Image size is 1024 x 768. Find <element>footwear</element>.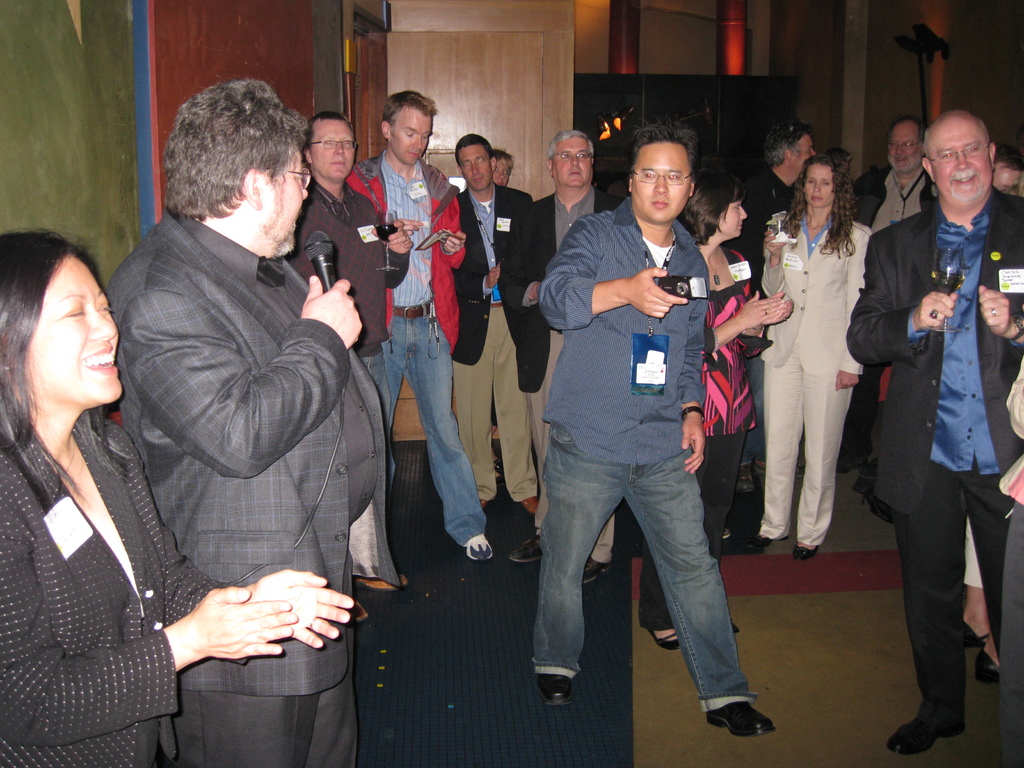
(left=891, top=712, right=963, bottom=756).
